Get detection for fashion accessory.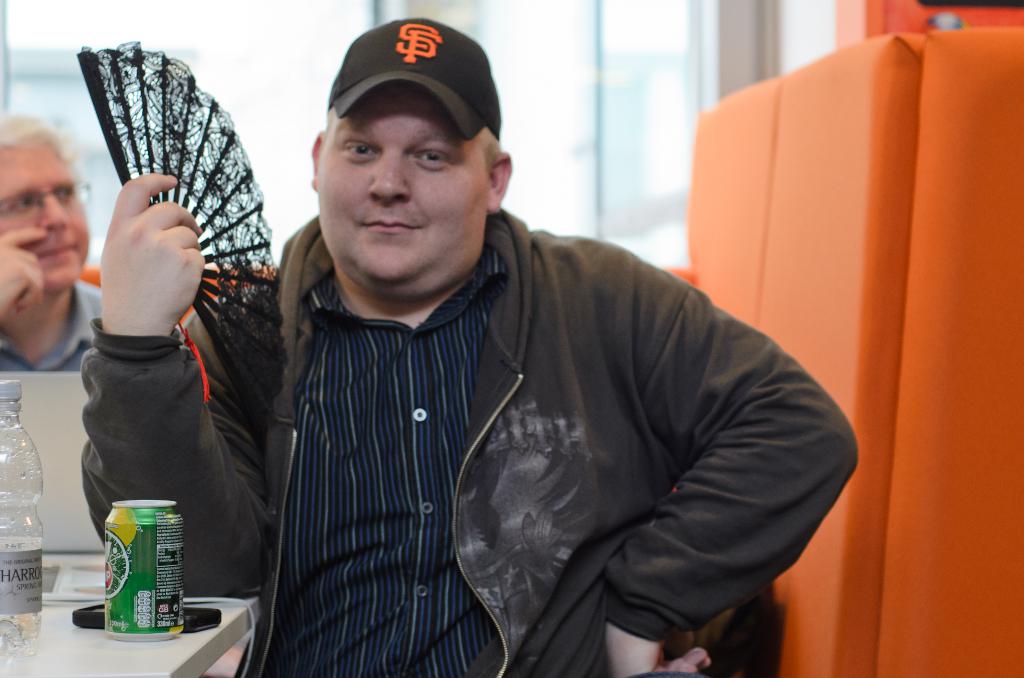
Detection: bbox=[324, 16, 503, 138].
